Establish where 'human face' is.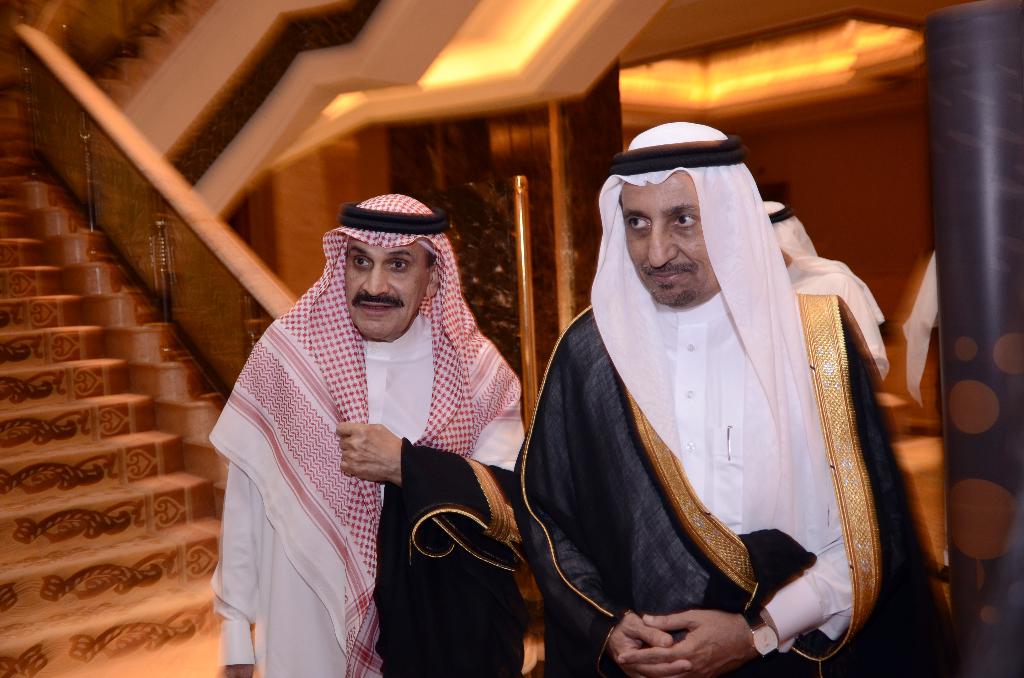
Established at [342, 246, 429, 341].
